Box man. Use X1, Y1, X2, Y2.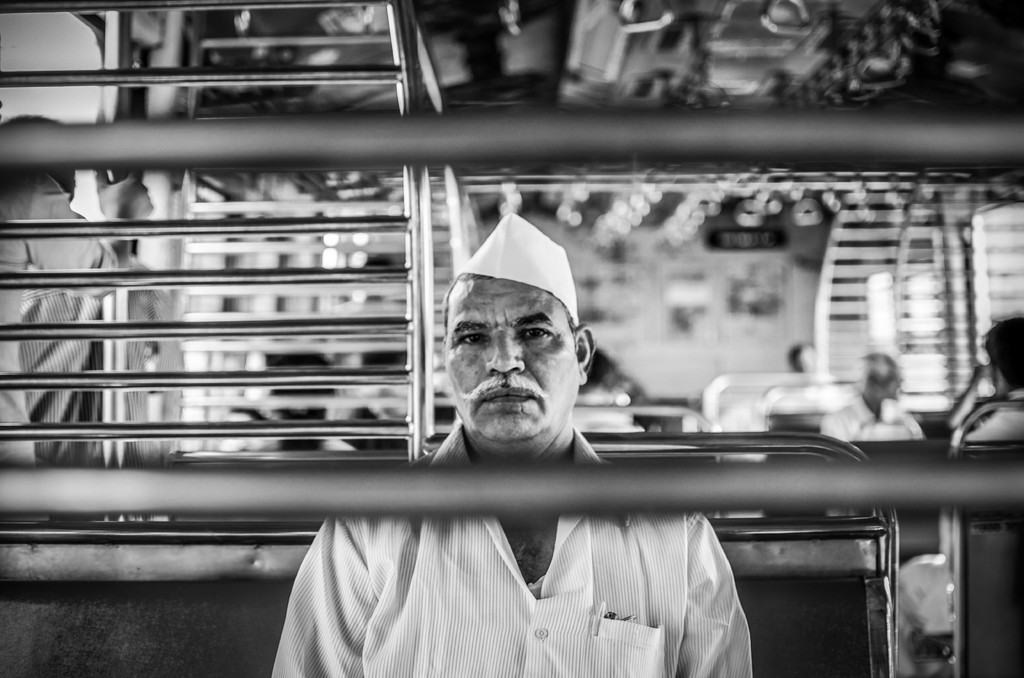
262, 243, 882, 659.
